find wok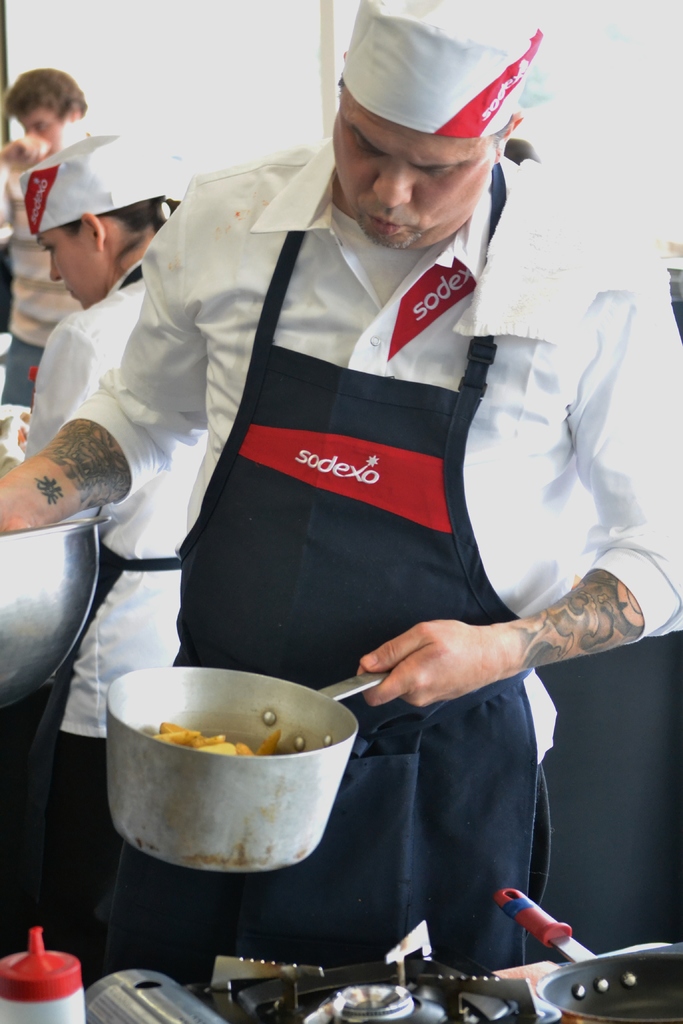
select_region(99, 671, 386, 886)
